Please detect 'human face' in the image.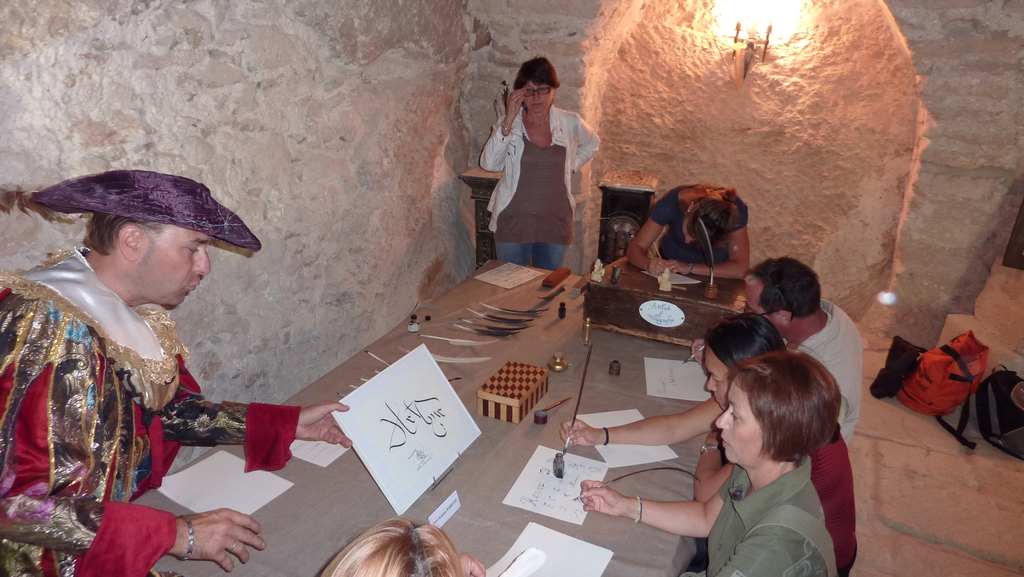
[703,354,742,412].
